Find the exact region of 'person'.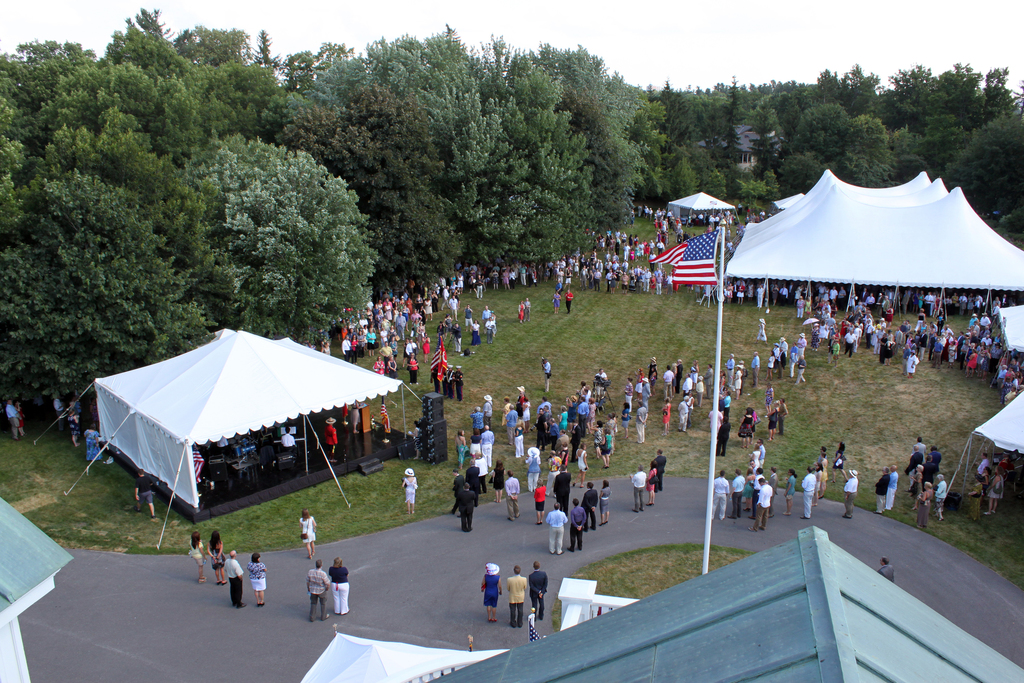
Exact region: left=319, top=342, right=330, bottom=354.
